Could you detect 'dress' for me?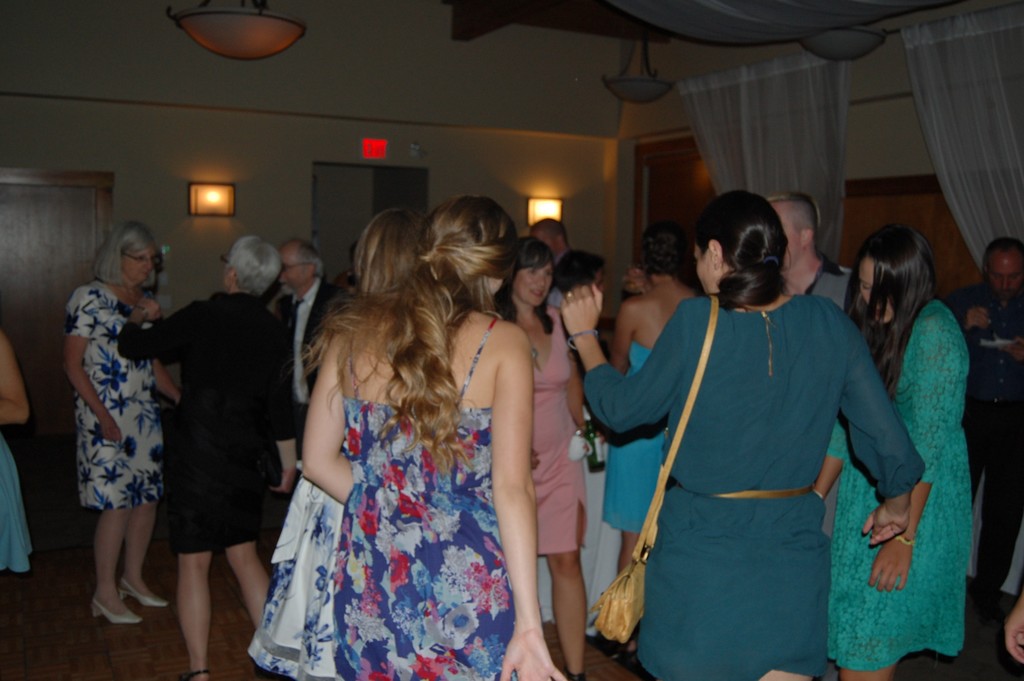
Detection result: (584, 295, 926, 680).
